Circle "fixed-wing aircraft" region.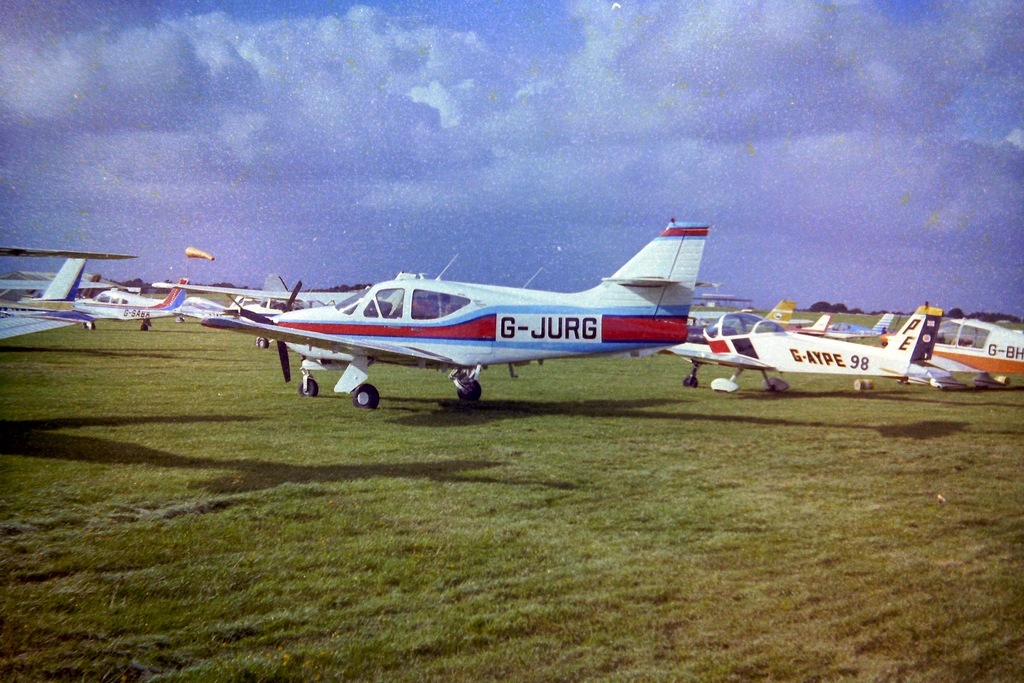
Region: <region>200, 218, 712, 403</region>.
